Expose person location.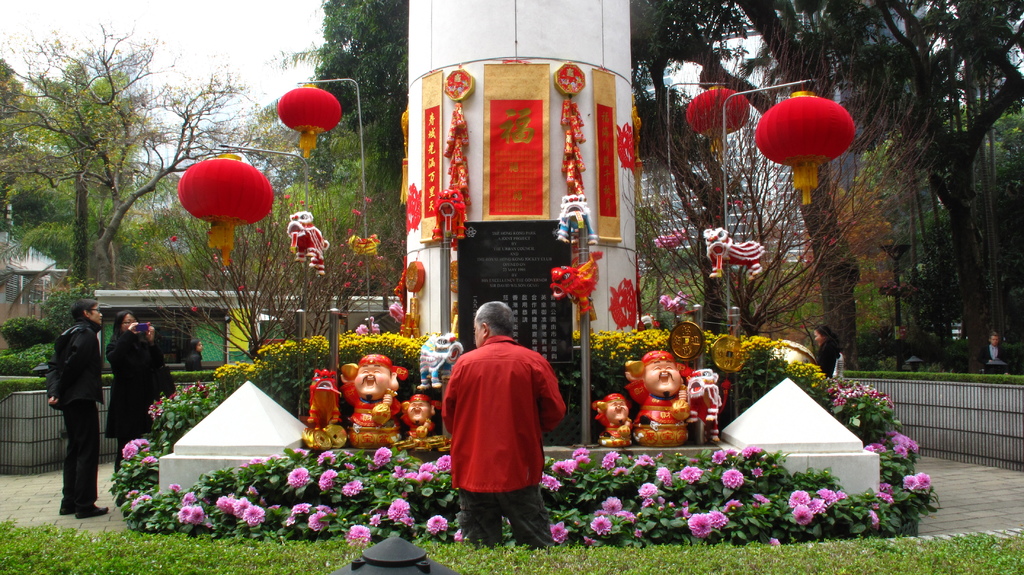
Exposed at select_region(439, 300, 568, 549).
